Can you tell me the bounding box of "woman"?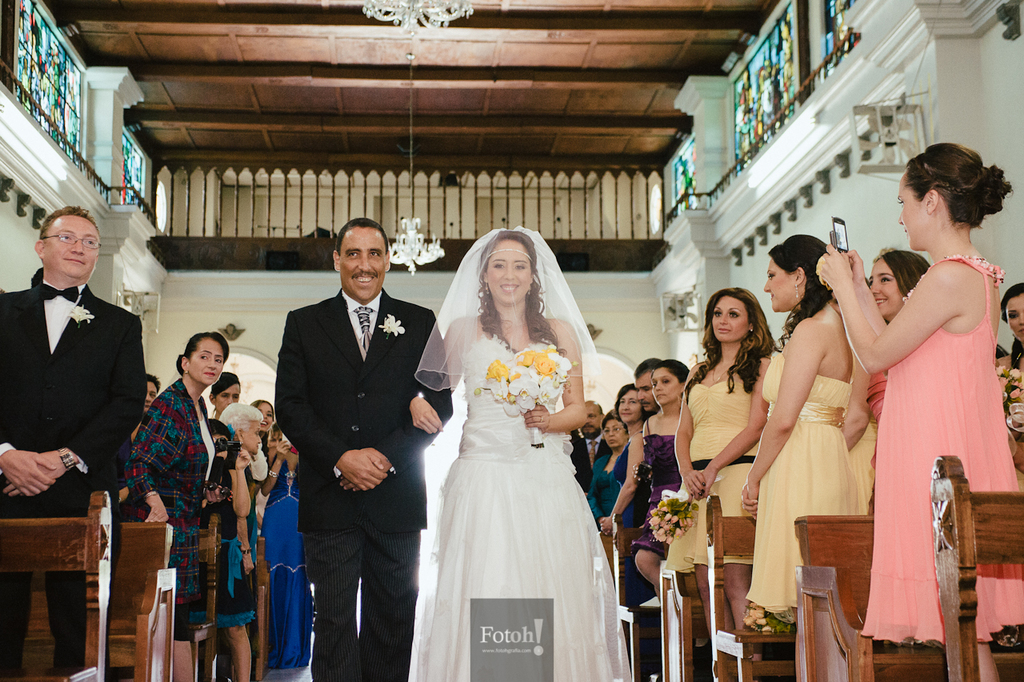
Rect(818, 141, 1023, 681).
